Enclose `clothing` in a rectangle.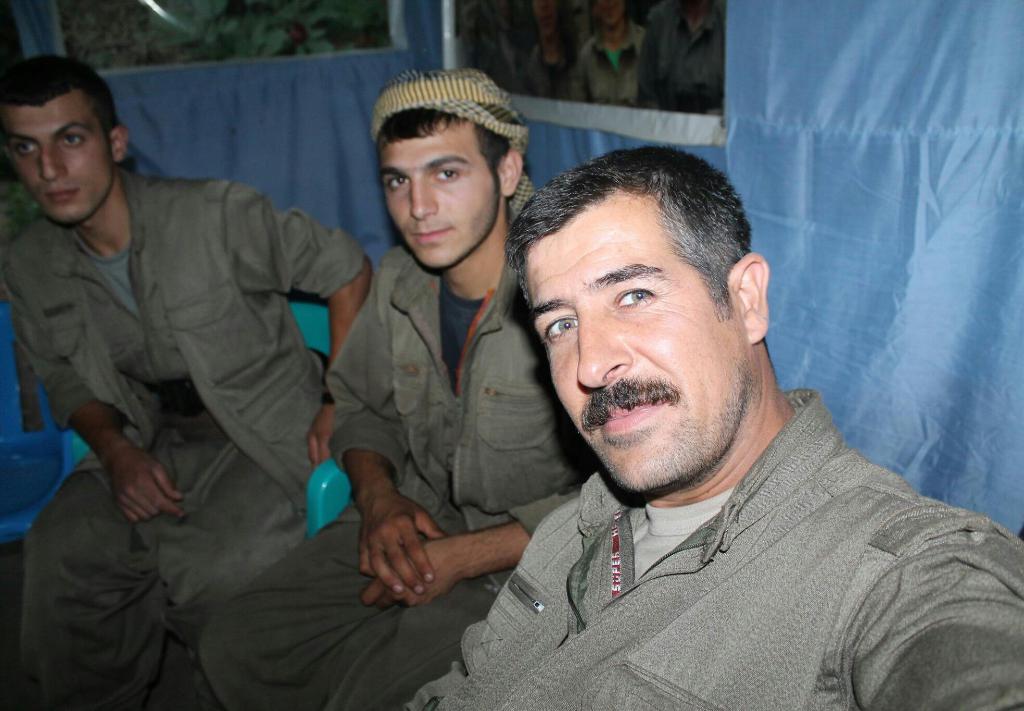
<region>1, 171, 366, 710</region>.
